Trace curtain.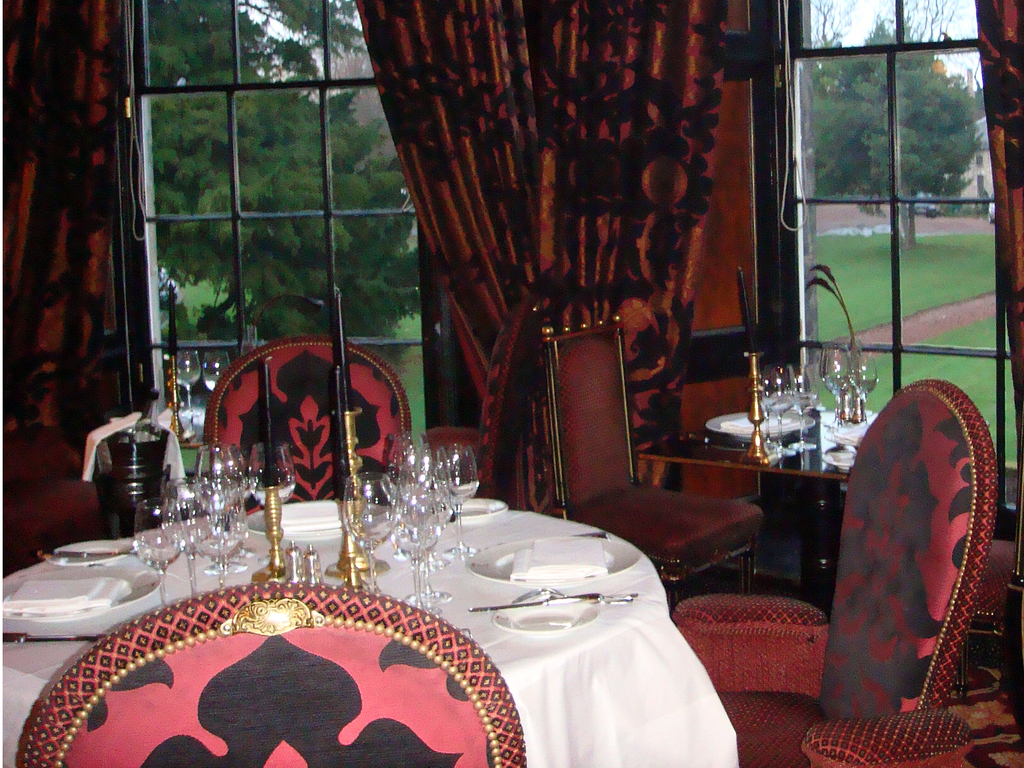
Traced to [x1=970, y1=0, x2=1023, y2=442].
